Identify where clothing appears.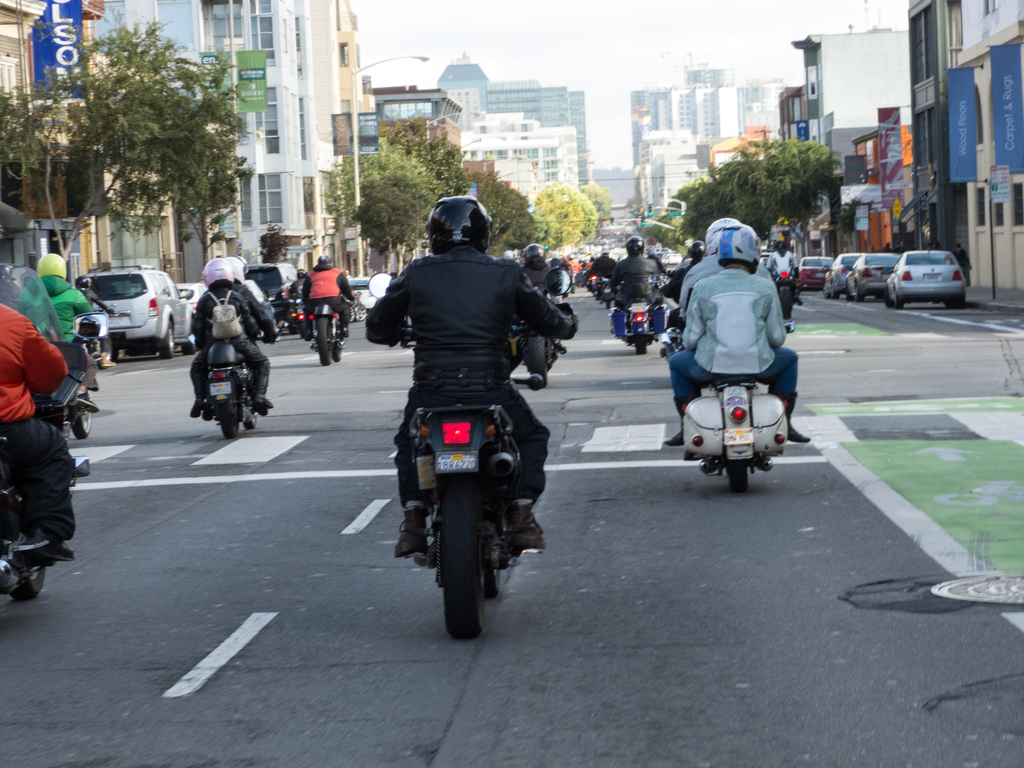
Appears at [293,267,350,346].
